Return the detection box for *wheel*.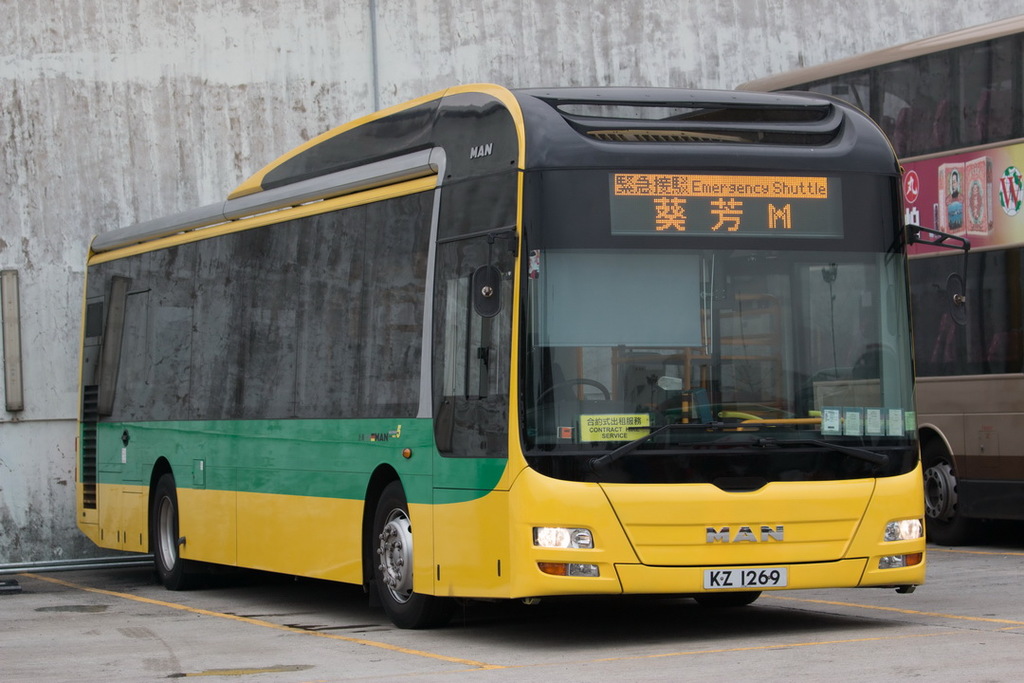
911:454:966:538.
